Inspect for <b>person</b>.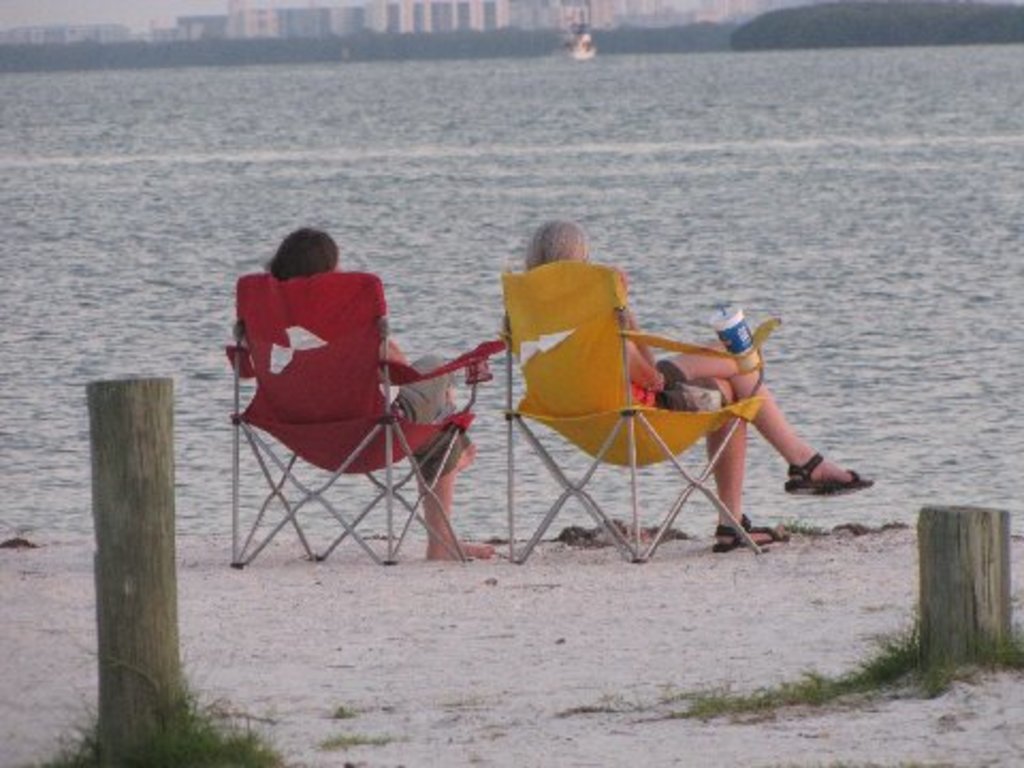
Inspection: <region>508, 213, 879, 548</region>.
